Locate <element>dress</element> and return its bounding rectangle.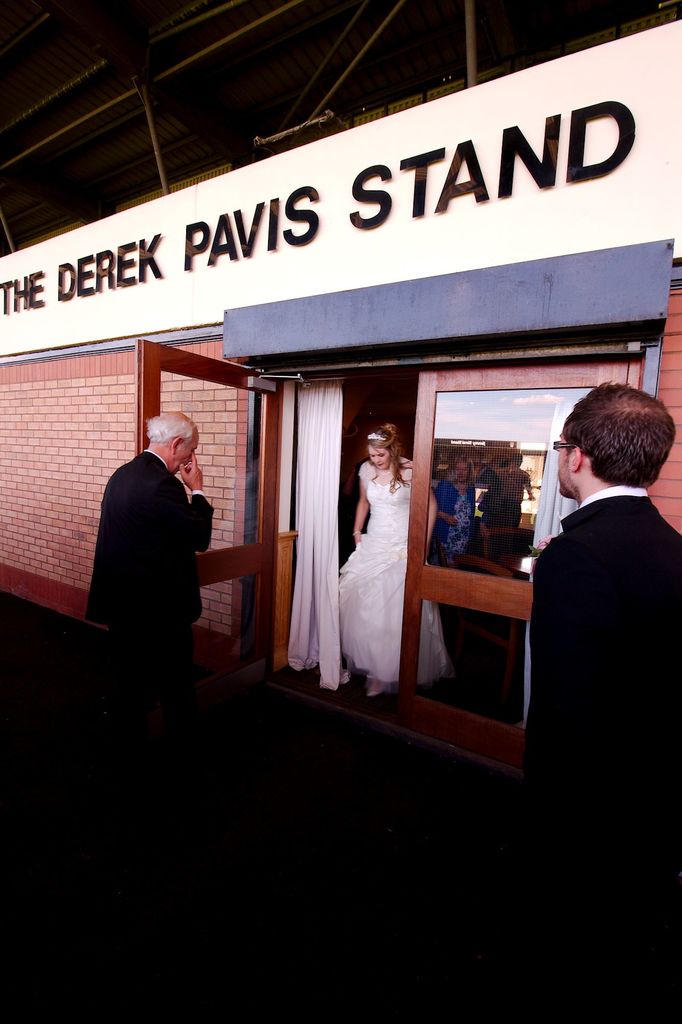
(left=332, top=460, right=449, bottom=687).
